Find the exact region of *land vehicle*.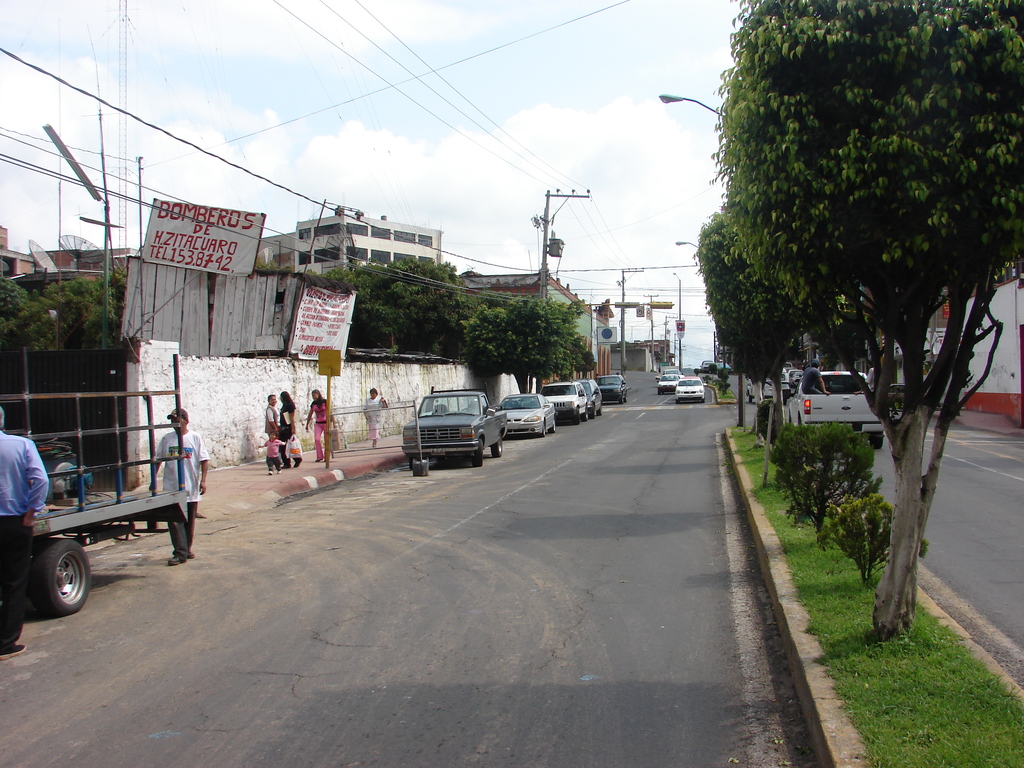
Exact region: 787/373/883/449.
